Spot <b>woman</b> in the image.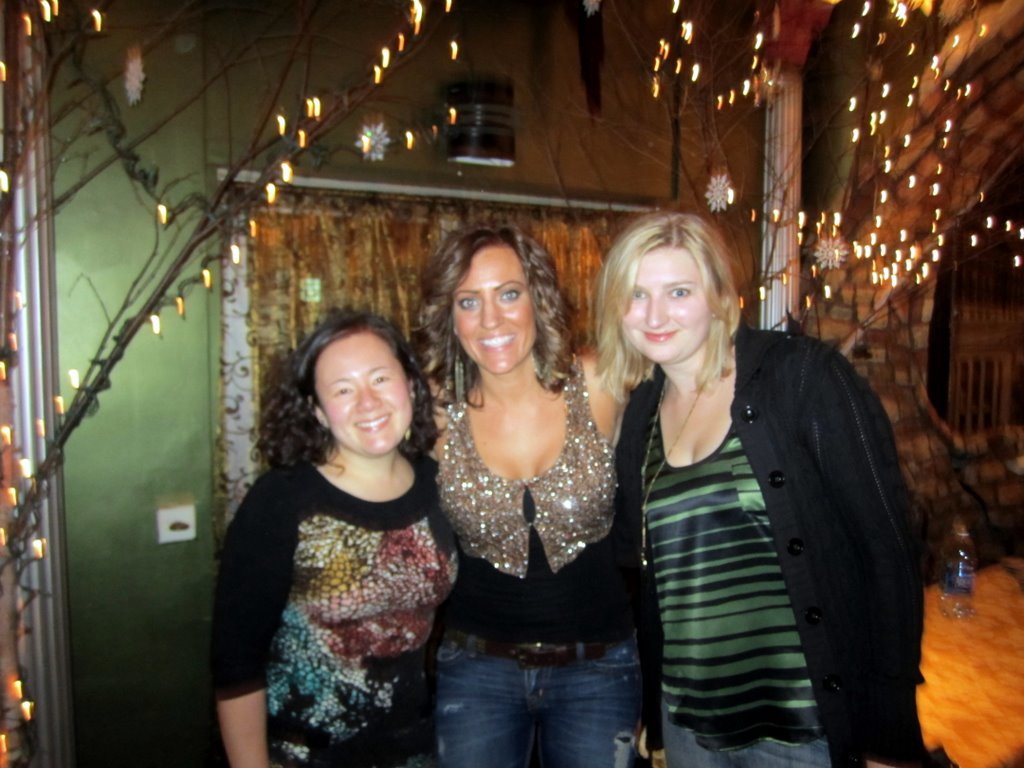
<b>woman</b> found at bbox=(566, 219, 909, 767).
